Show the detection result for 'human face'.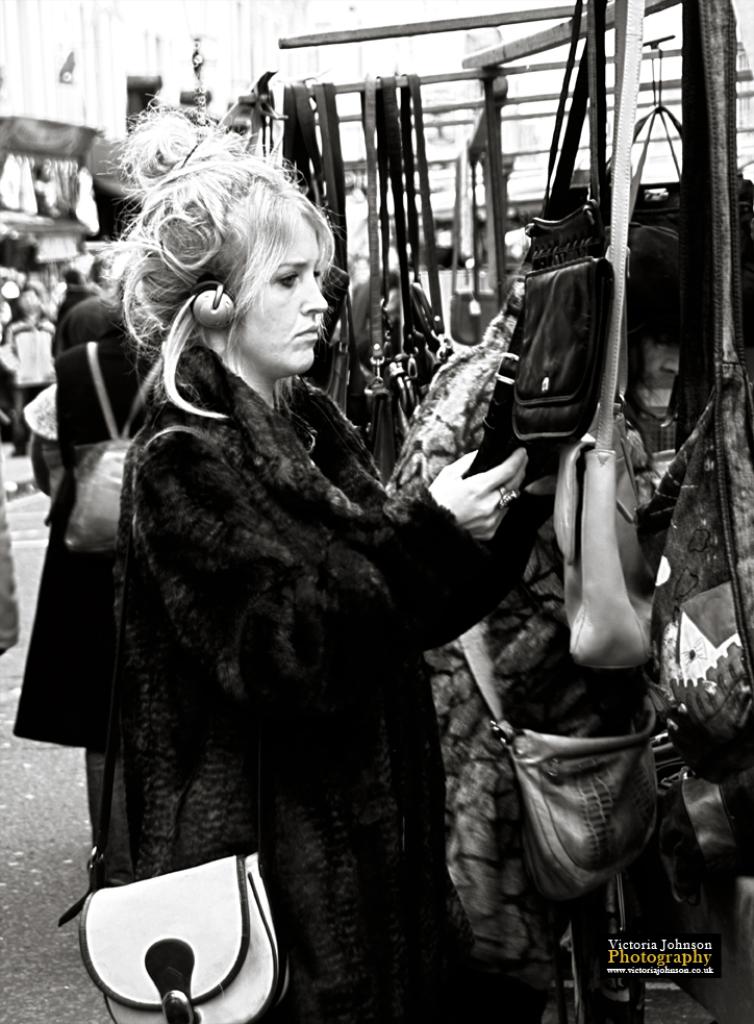
x1=22, y1=290, x2=36, y2=307.
